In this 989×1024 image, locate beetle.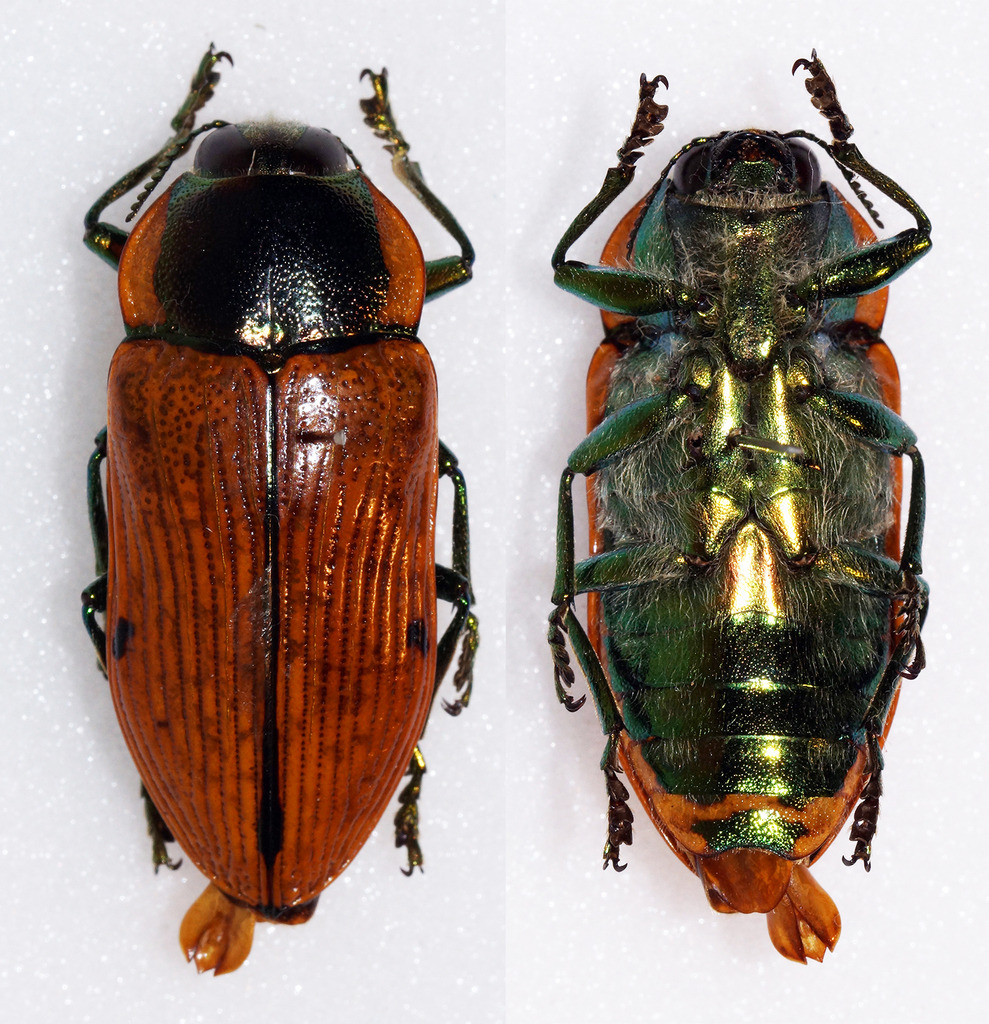
Bounding box: 543,46,930,967.
